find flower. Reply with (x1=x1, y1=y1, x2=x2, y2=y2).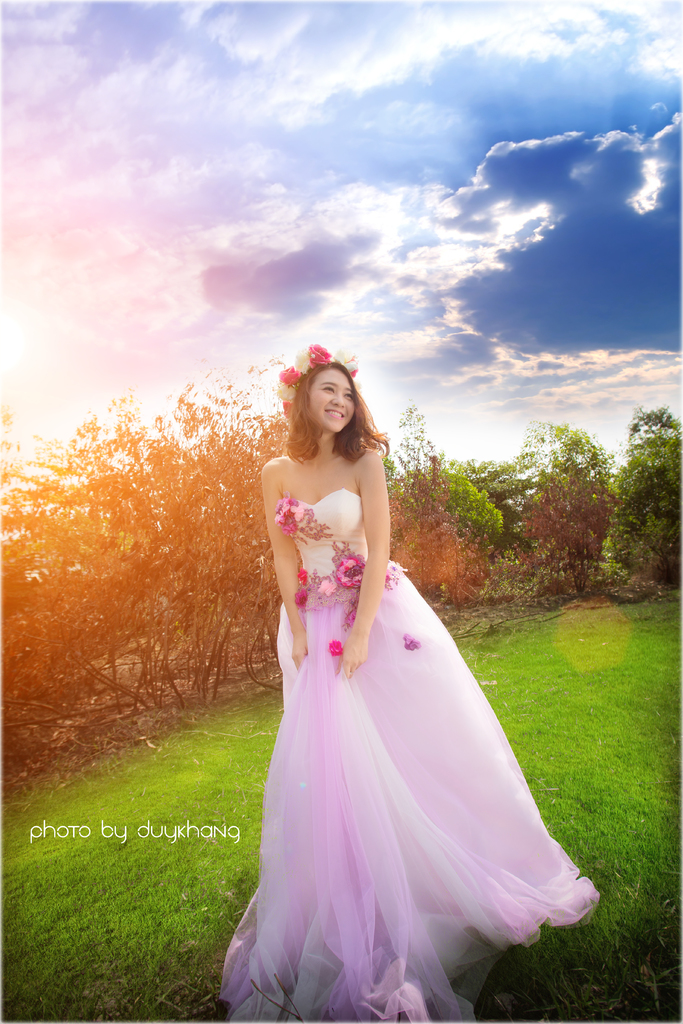
(x1=289, y1=554, x2=305, y2=595).
